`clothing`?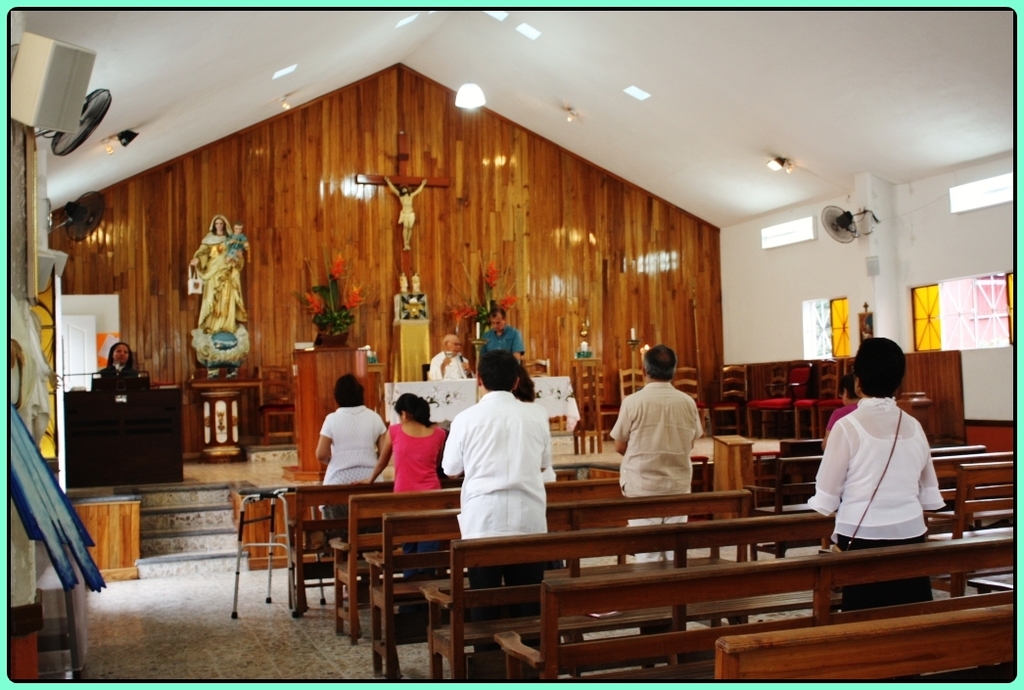
x1=439 y1=392 x2=557 y2=621
